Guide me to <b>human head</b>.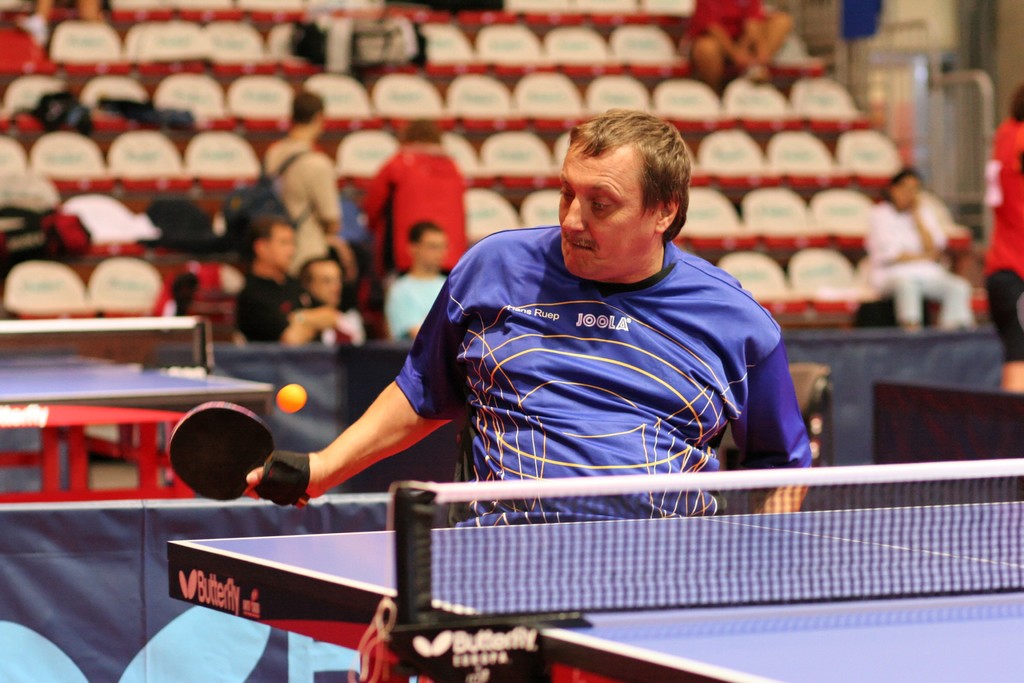
Guidance: box(298, 256, 342, 309).
